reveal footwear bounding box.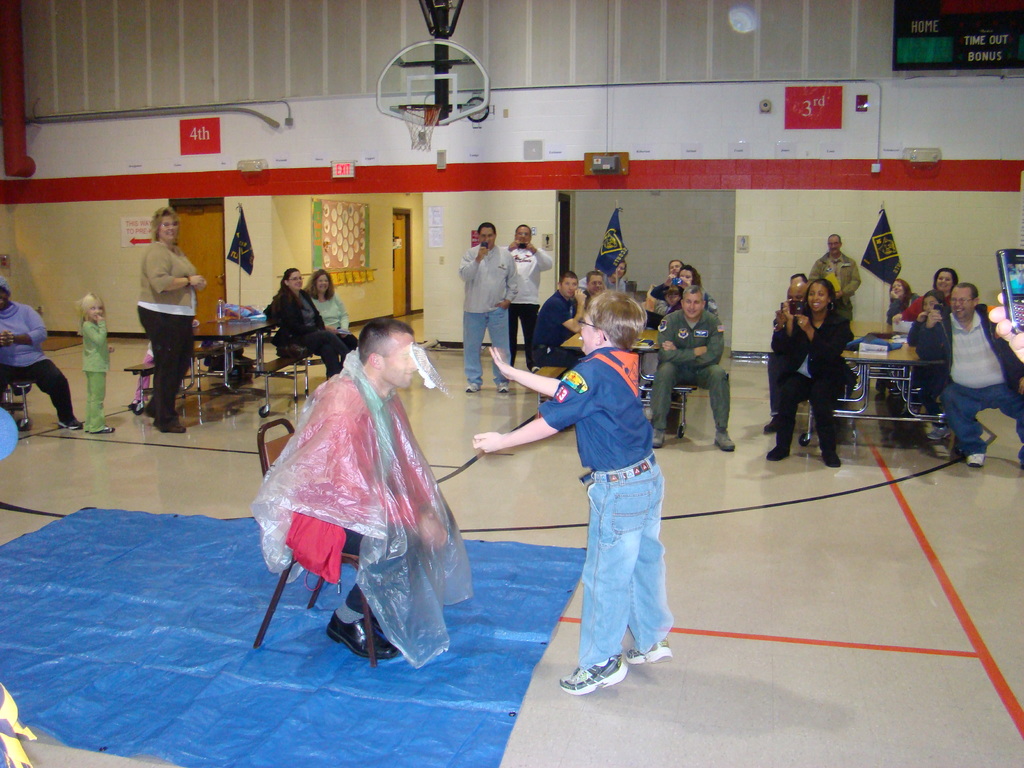
Revealed: (58,415,82,433).
